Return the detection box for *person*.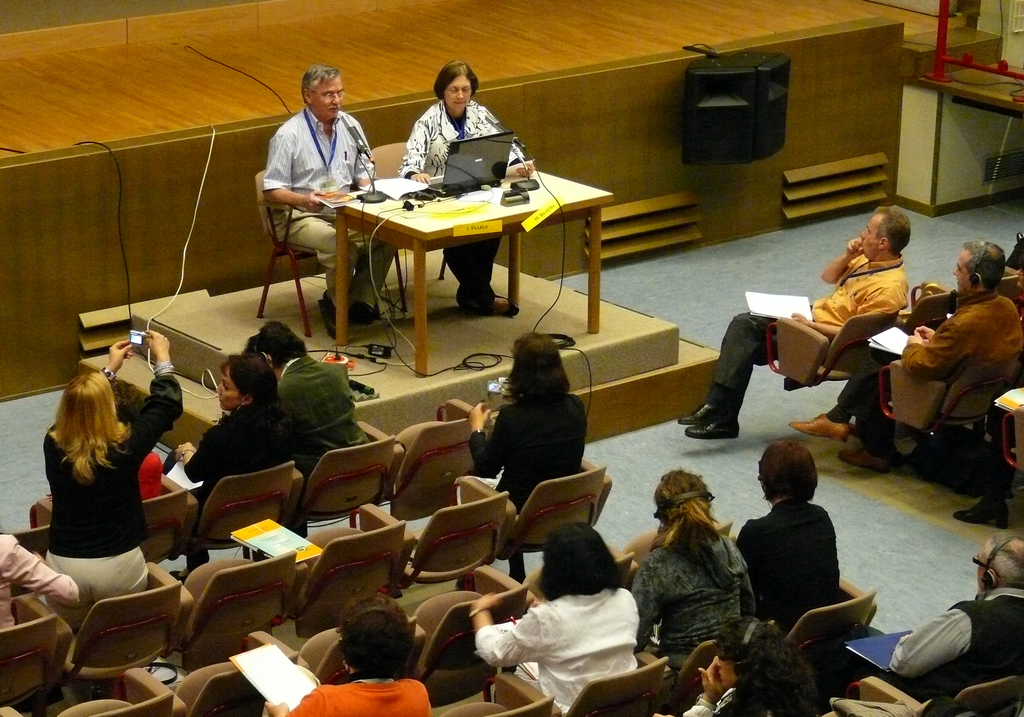
region(633, 467, 753, 656).
